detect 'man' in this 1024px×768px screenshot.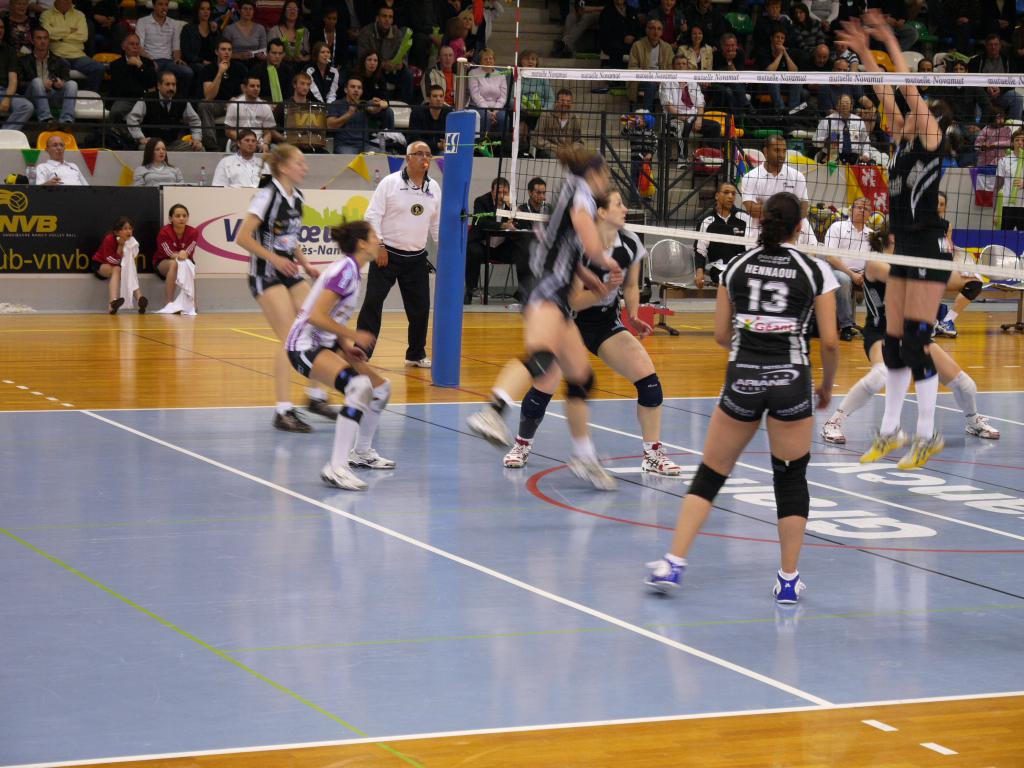
Detection: box(897, 59, 947, 122).
